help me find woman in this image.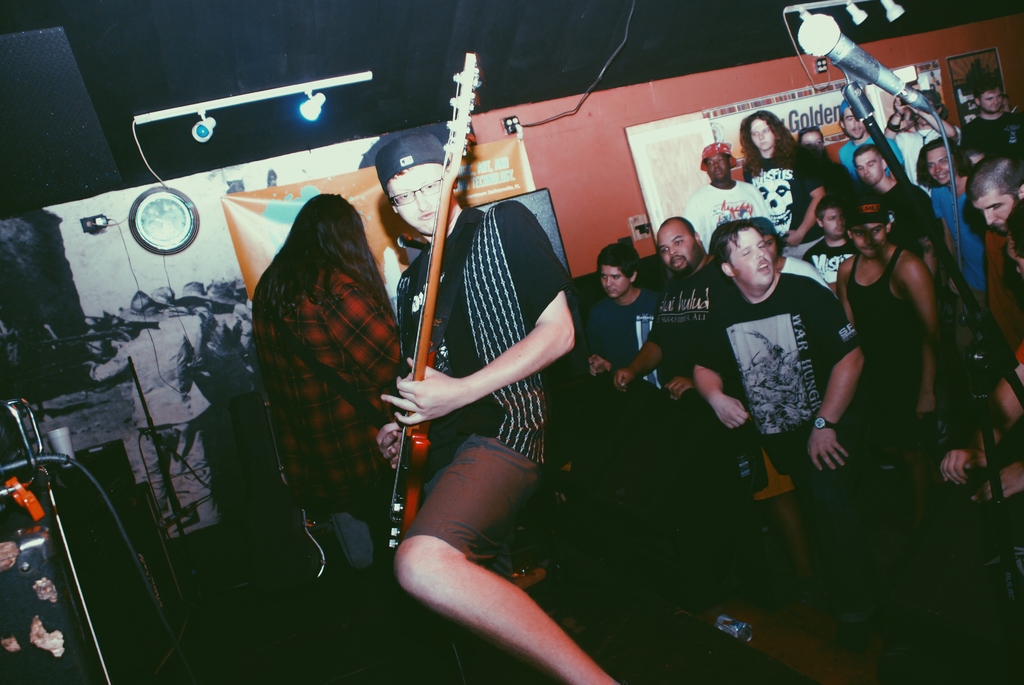
Found it: (741, 111, 825, 251).
